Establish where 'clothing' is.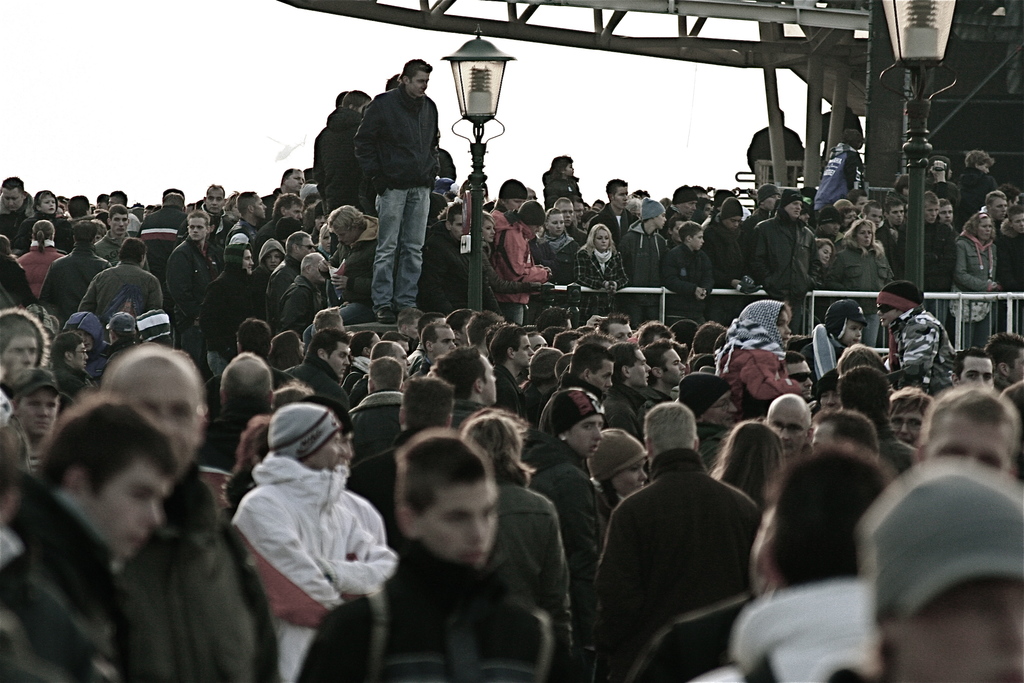
Established at {"x1": 576, "y1": 244, "x2": 622, "y2": 310}.
